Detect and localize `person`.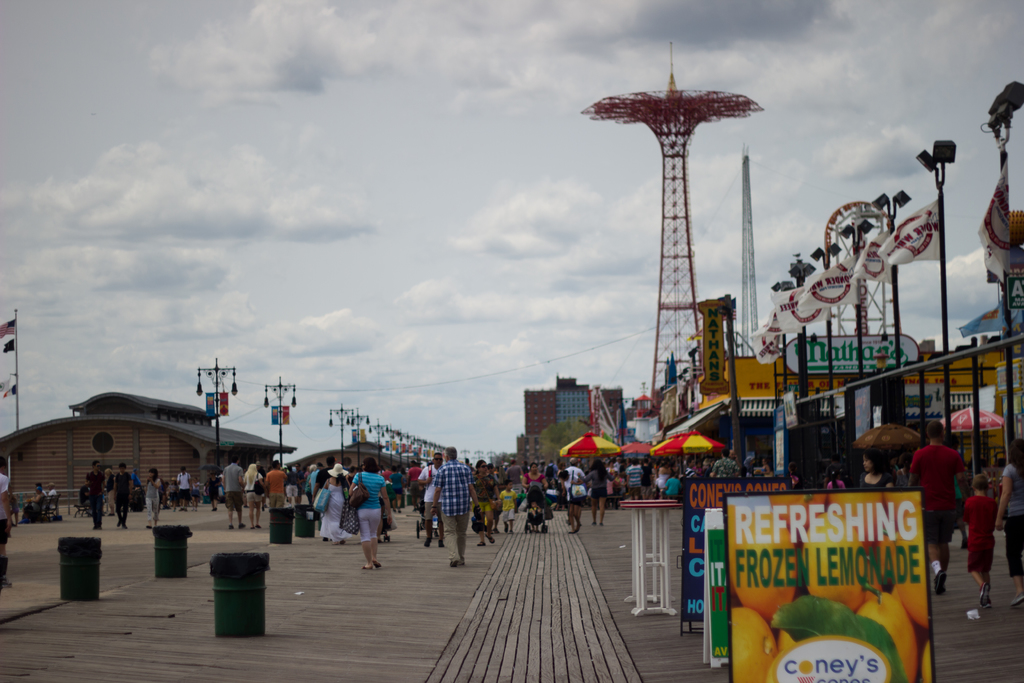
Localized at BBox(580, 460, 618, 522).
